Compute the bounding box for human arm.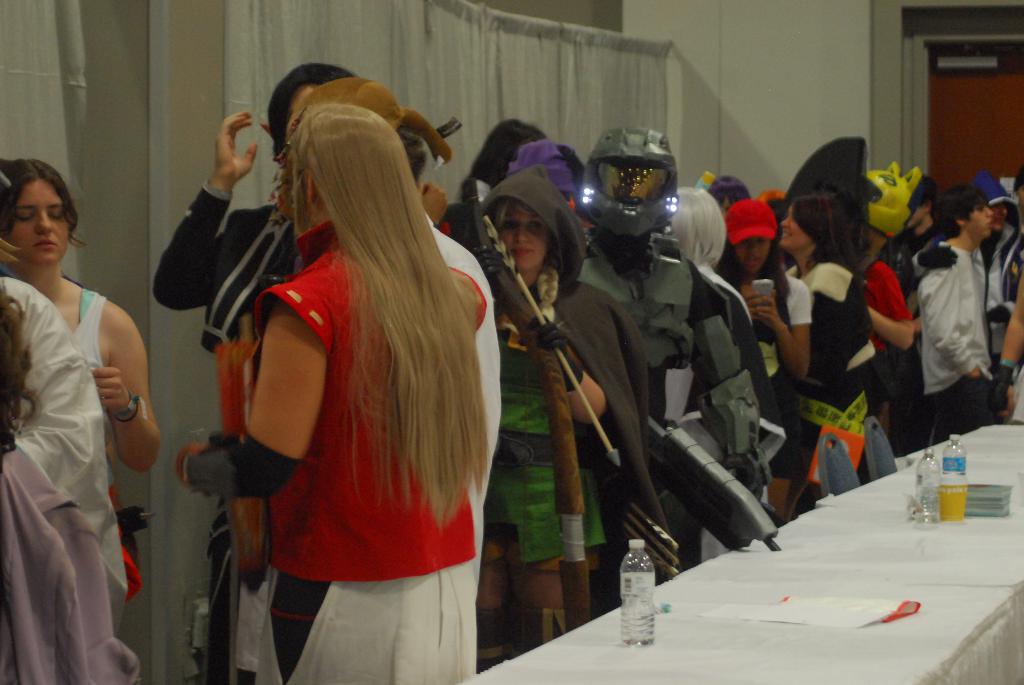
x1=804, y1=242, x2=847, y2=377.
